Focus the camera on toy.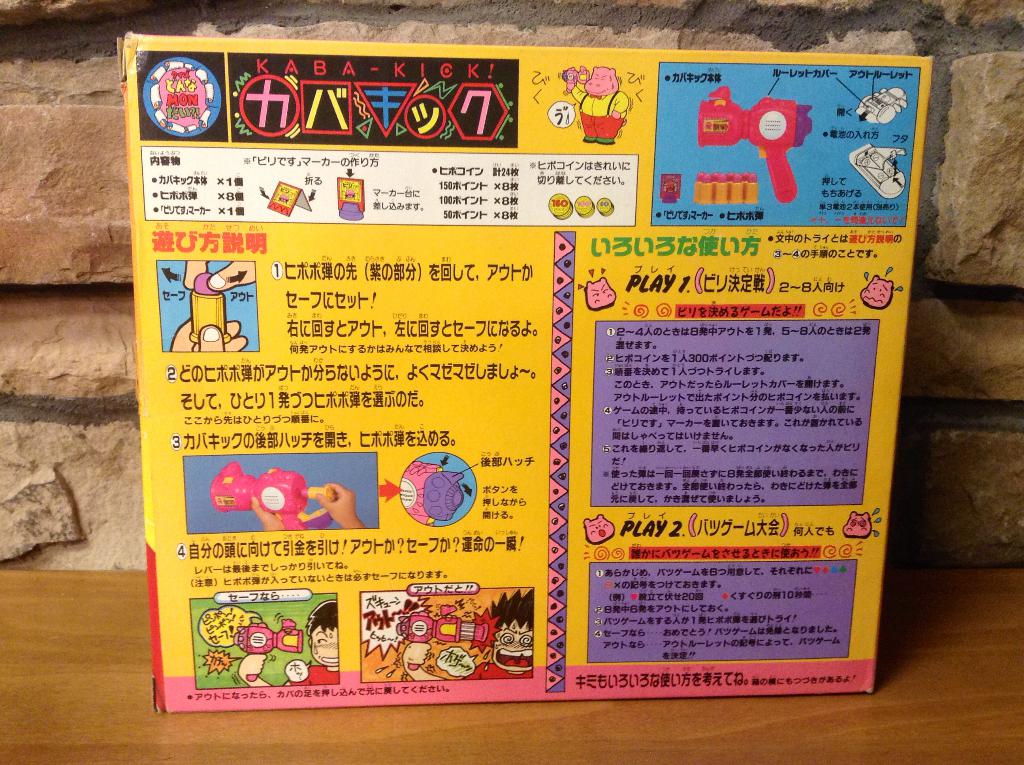
Focus region: bbox(835, 76, 913, 125).
